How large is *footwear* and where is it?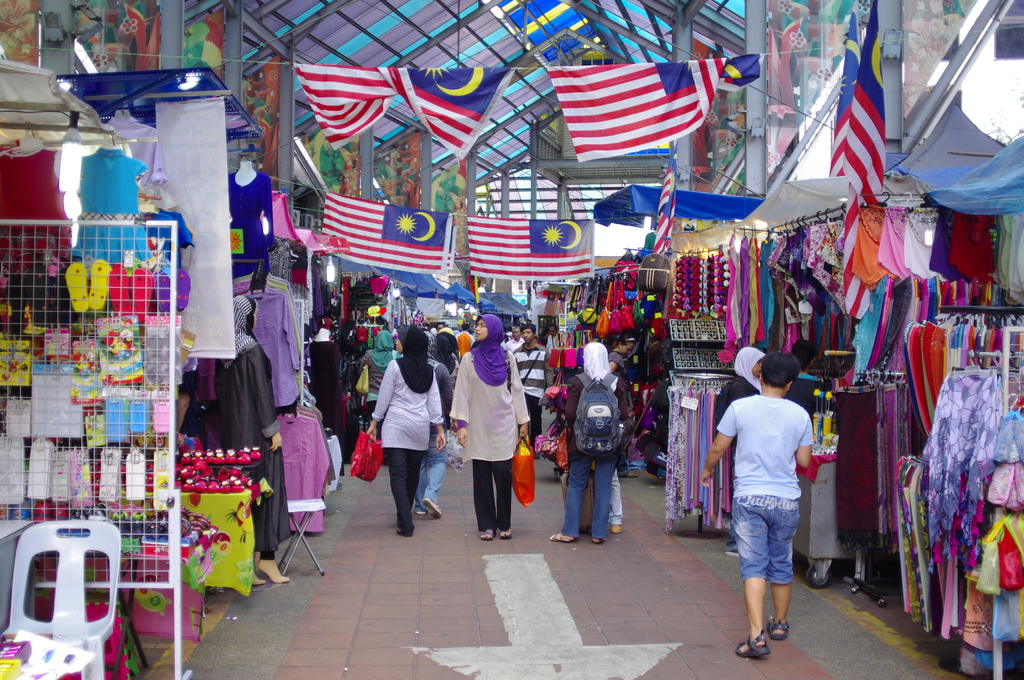
Bounding box: 501, 526, 513, 540.
